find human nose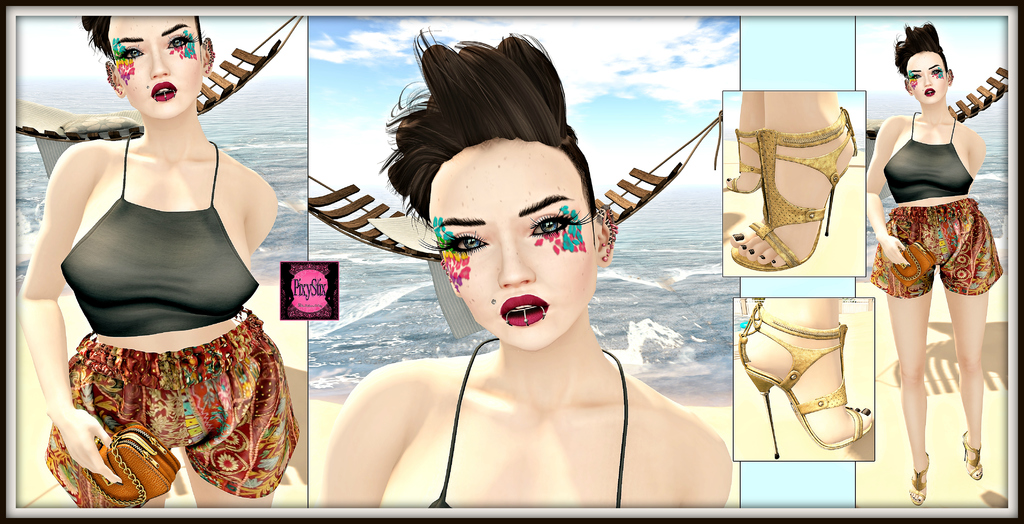
{"left": 922, "top": 74, "right": 932, "bottom": 88}
